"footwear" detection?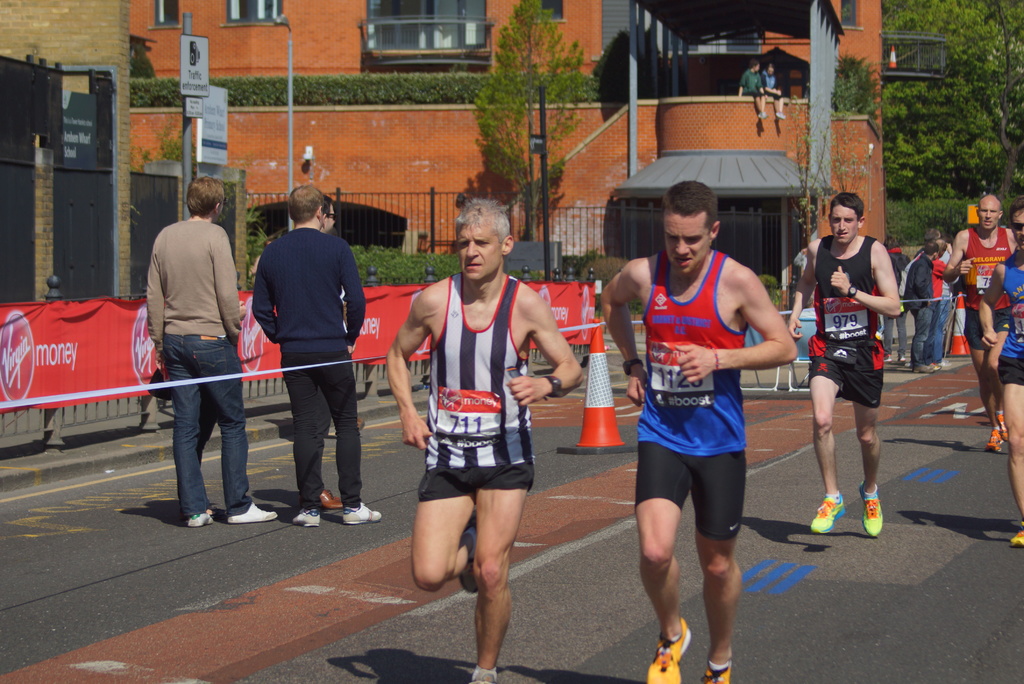
(312,485,347,516)
